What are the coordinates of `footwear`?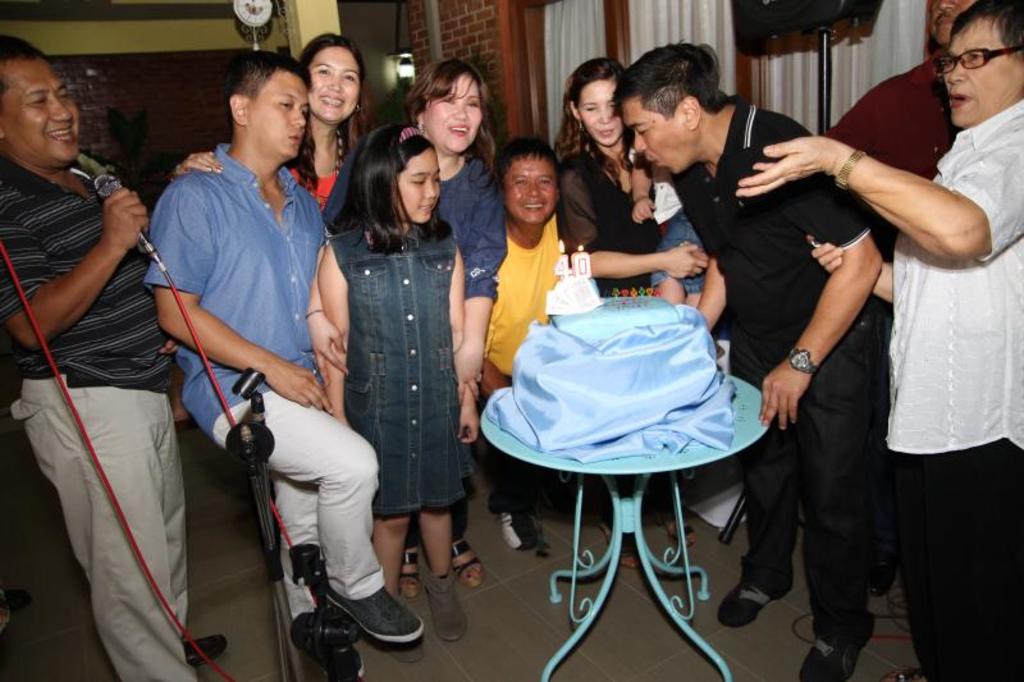
{"left": 430, "top": 576, "right": 471, "bottom": 641}.
